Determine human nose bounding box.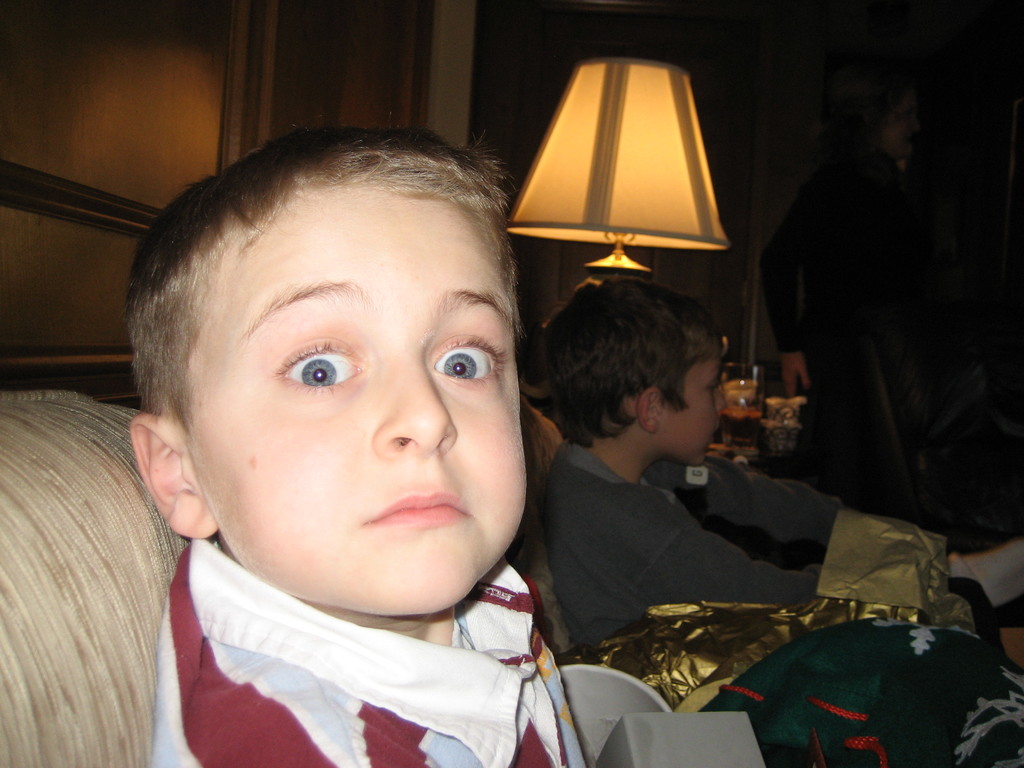
Determined: (x1=711, y1=388, x2=730, y2=414).
